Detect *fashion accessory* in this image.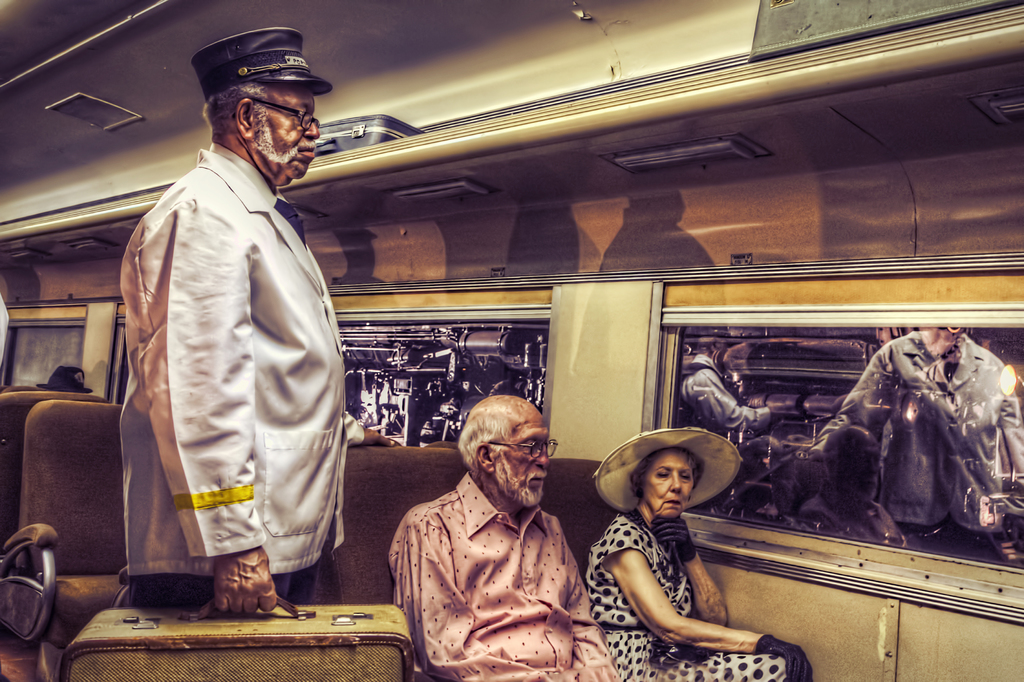
Detection: locate(650, 517, 697, 564).
